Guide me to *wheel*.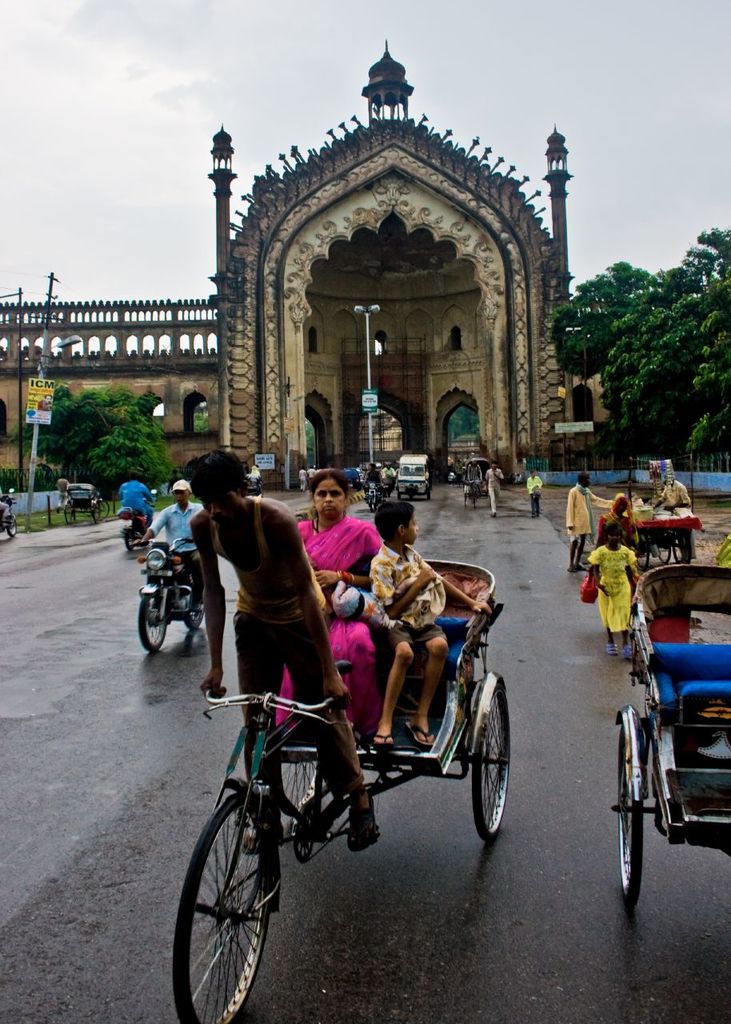
Guidance: (137,593,165,653).
